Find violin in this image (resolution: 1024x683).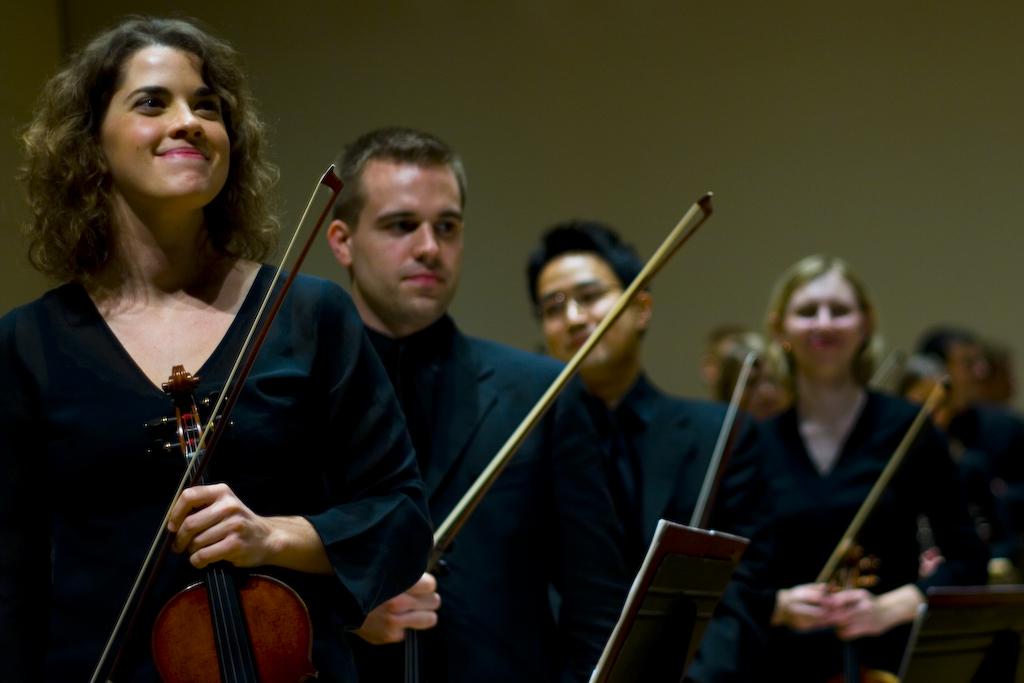
box=[809, 376, 952, 592].
